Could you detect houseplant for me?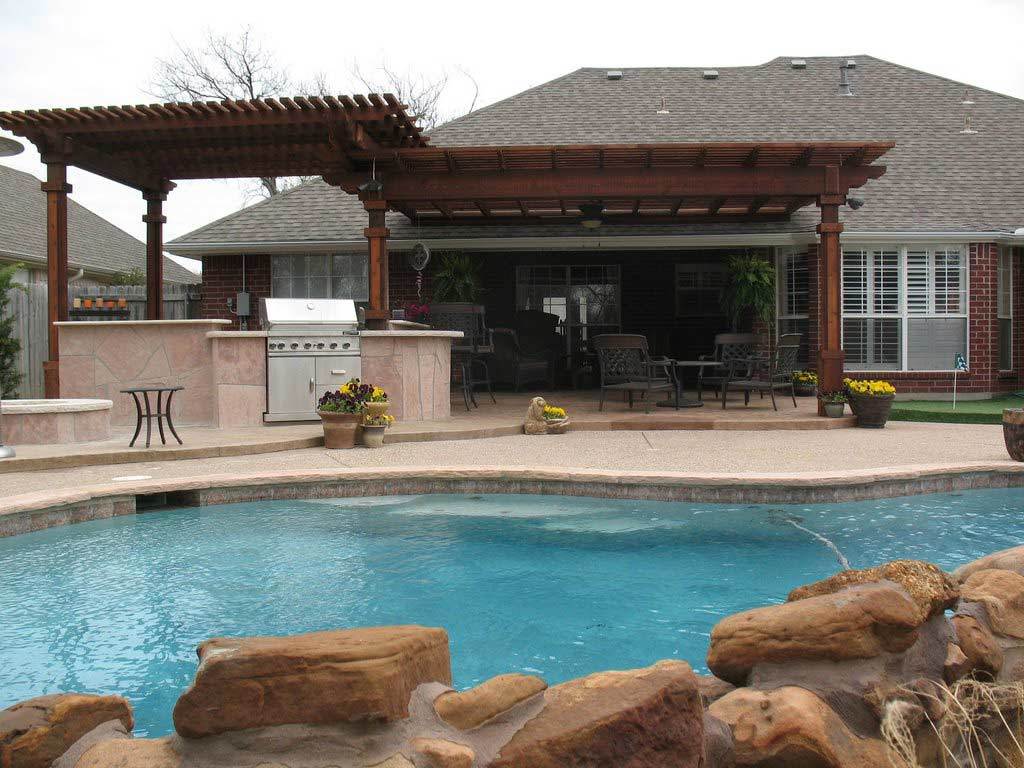
Detection result: locate(340, 373, 397, 415).
